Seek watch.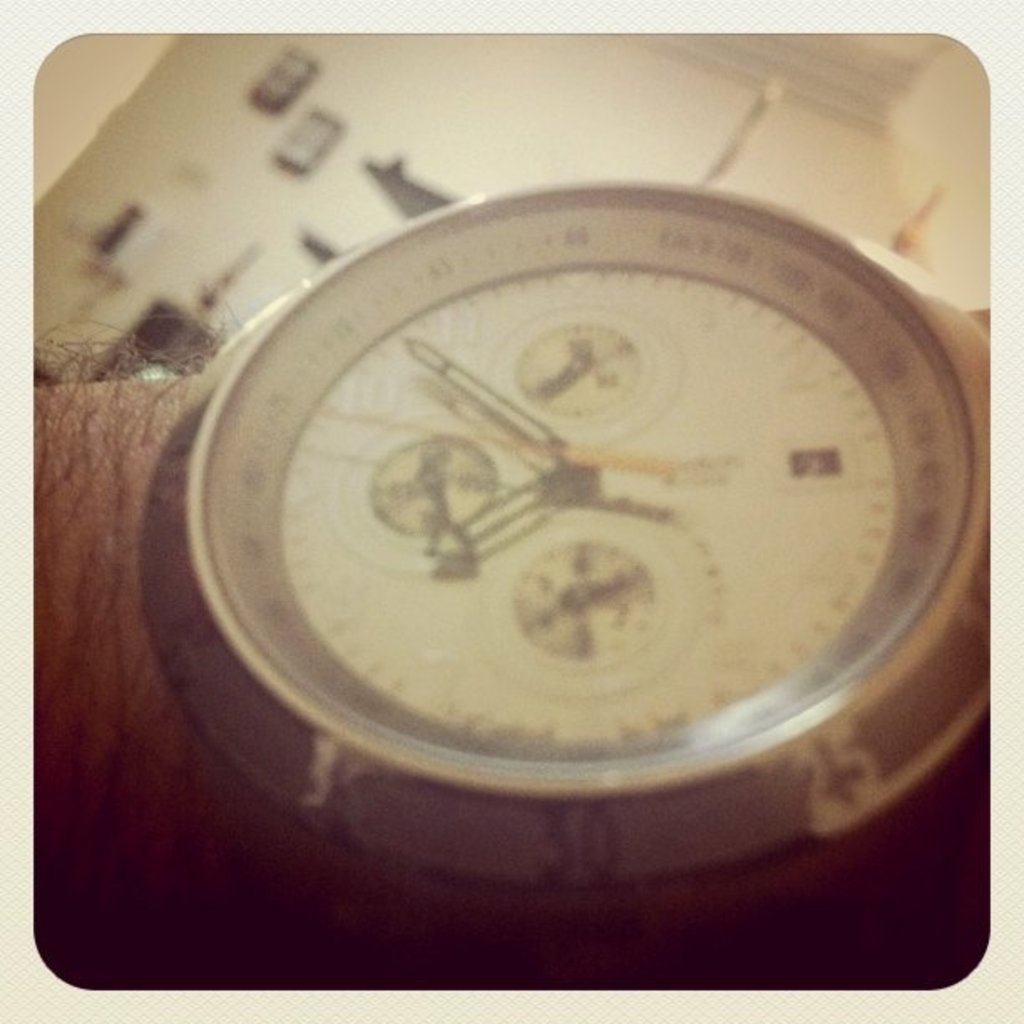
[x1=142, y1=171, x2=1009, y2=984].
